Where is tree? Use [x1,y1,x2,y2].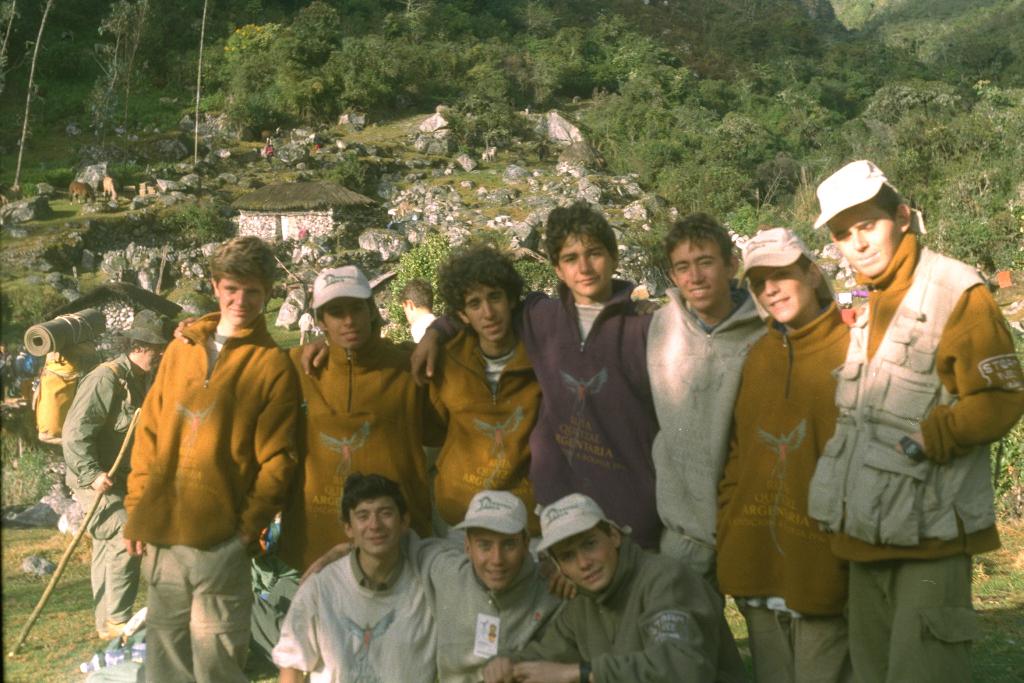
[710,108,766,180].
